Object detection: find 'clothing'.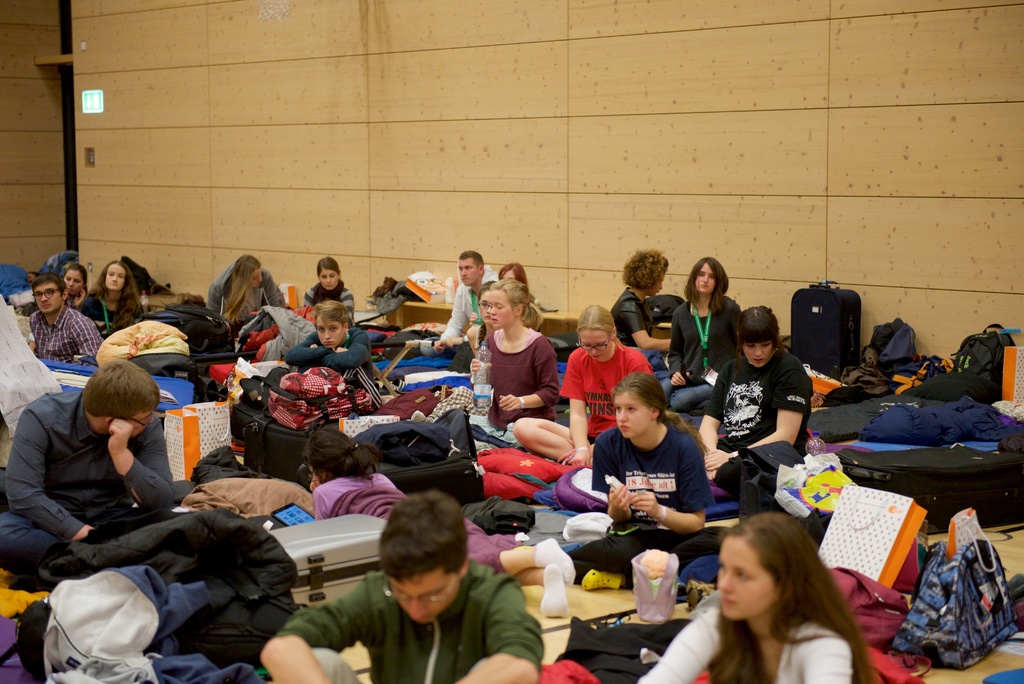
Rect(556, 344, 646, 444).
